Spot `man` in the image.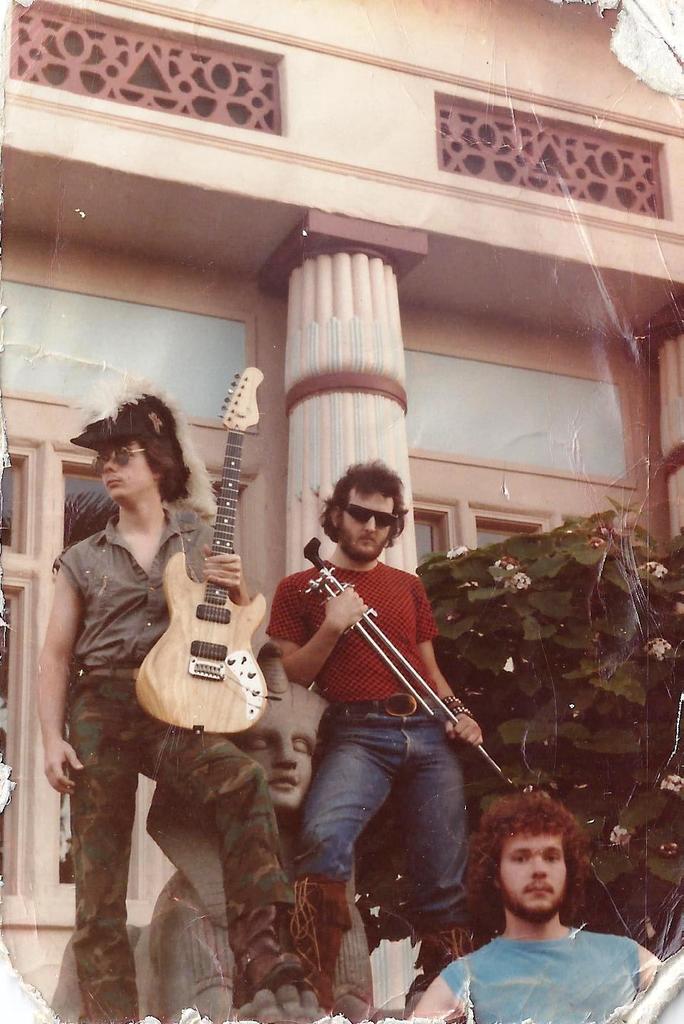
`man` found at 415, 790, 664, 1023.
